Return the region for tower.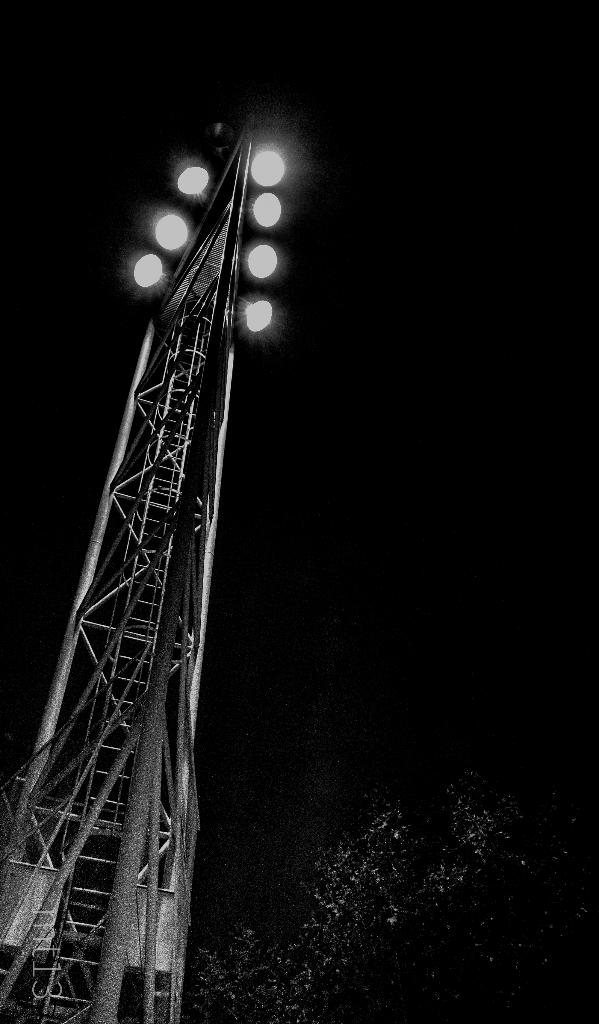
region(20, 86, 285, 1023).
